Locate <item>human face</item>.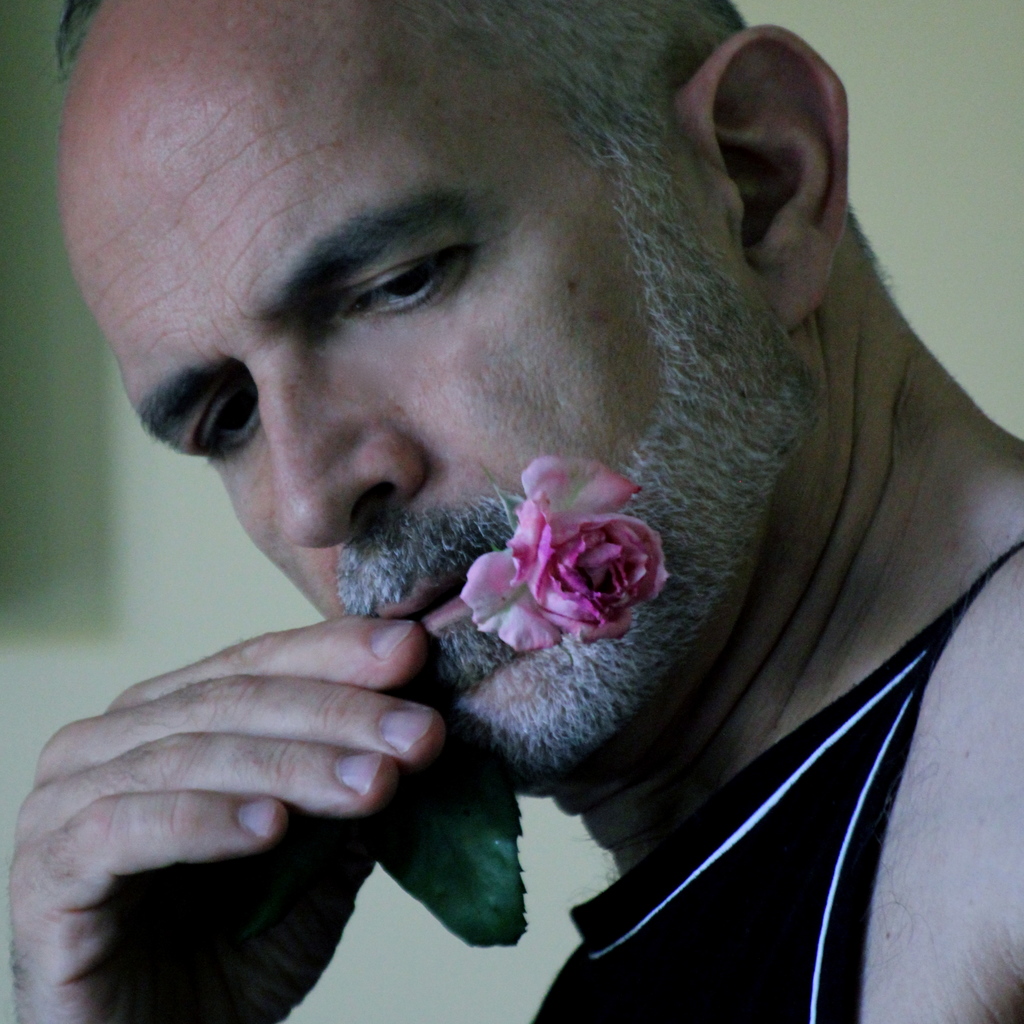
Bounding box: 56, 17, 828, 785.
